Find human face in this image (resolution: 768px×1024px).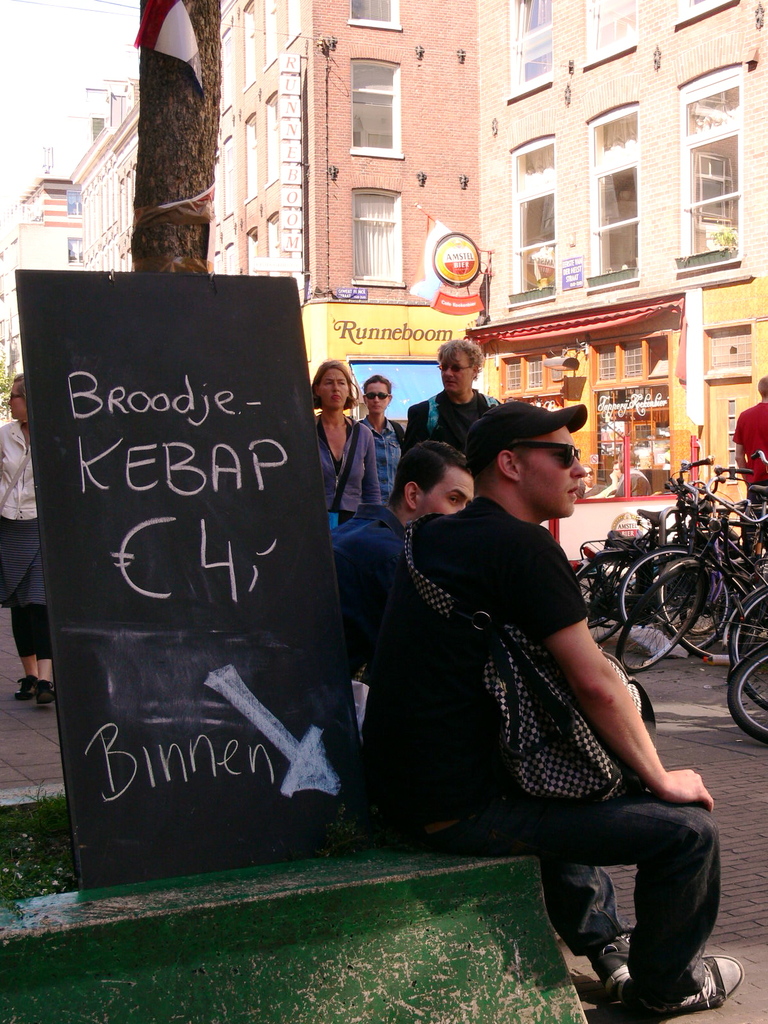
365, 383, 390, 417.
